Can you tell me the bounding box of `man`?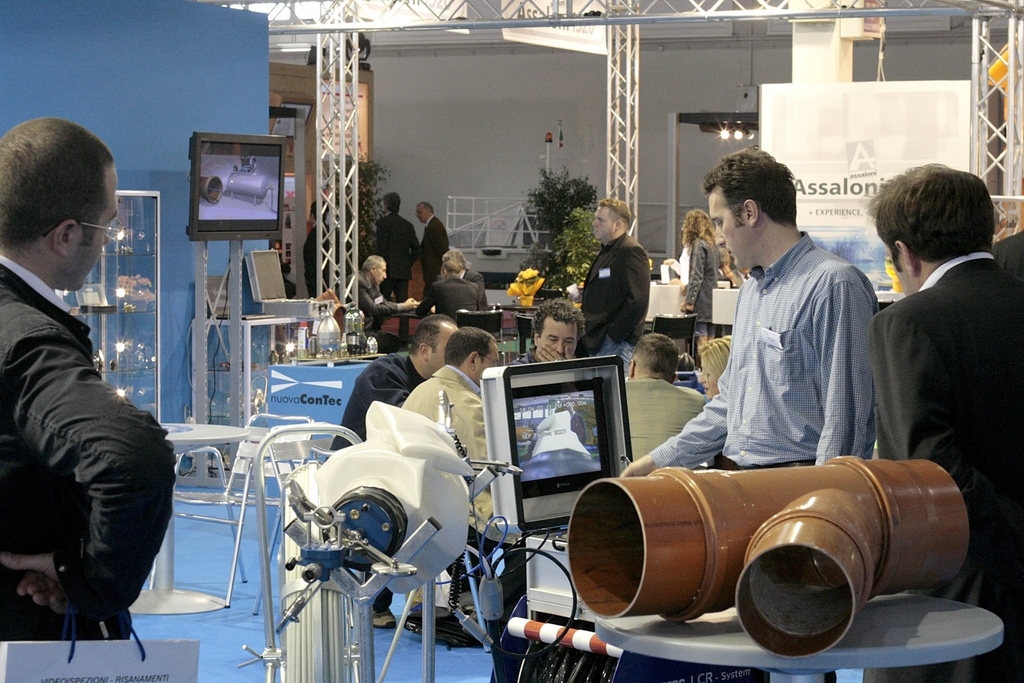
[left=0, top=145, right=167, bottom=678].
